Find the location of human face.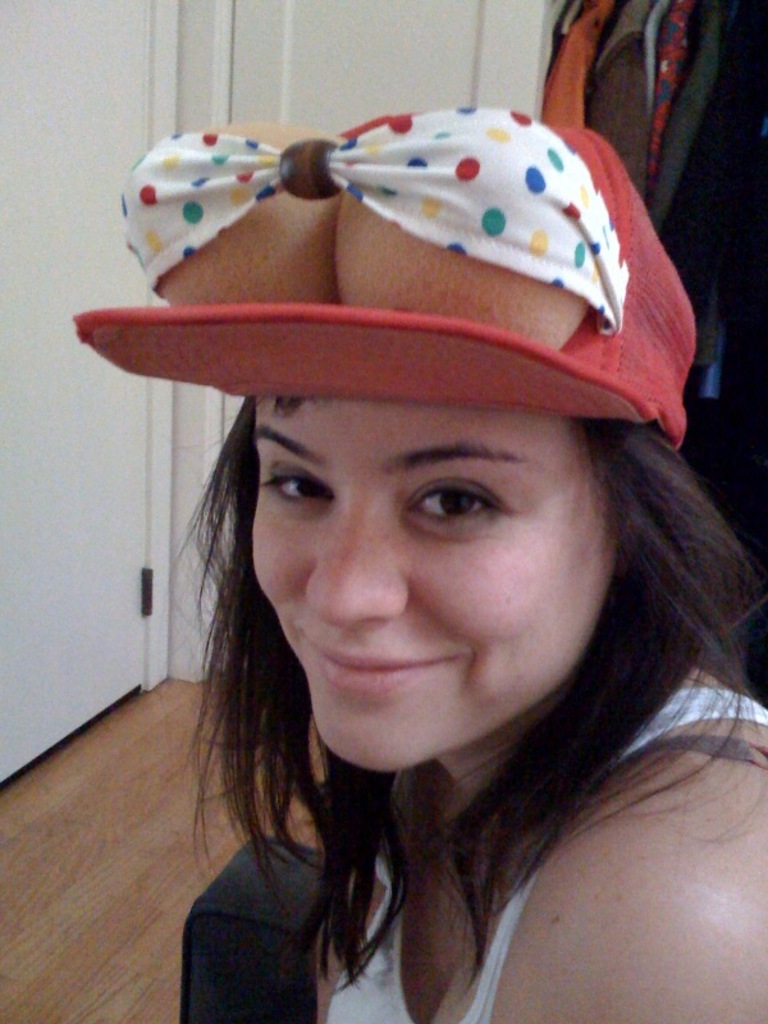
Location: Rect(247, 396, 620, 777).
